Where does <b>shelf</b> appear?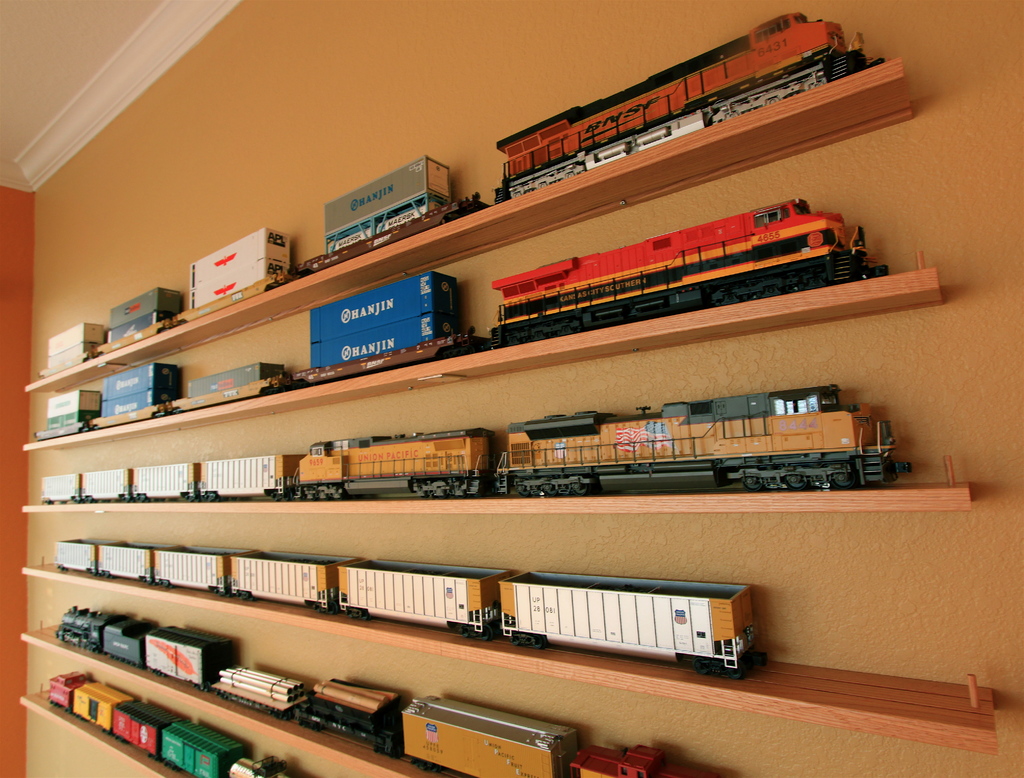
Appears at l=20, t=616, r=460, b=777.
